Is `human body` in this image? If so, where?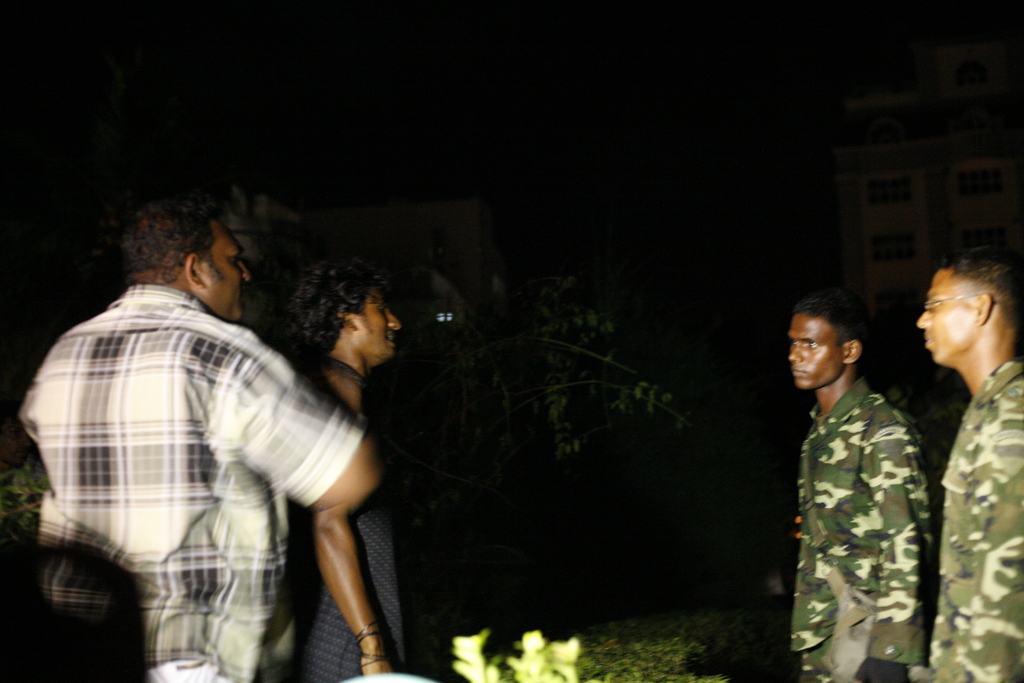
Yes, at rect(296, 362, 414, 682).
